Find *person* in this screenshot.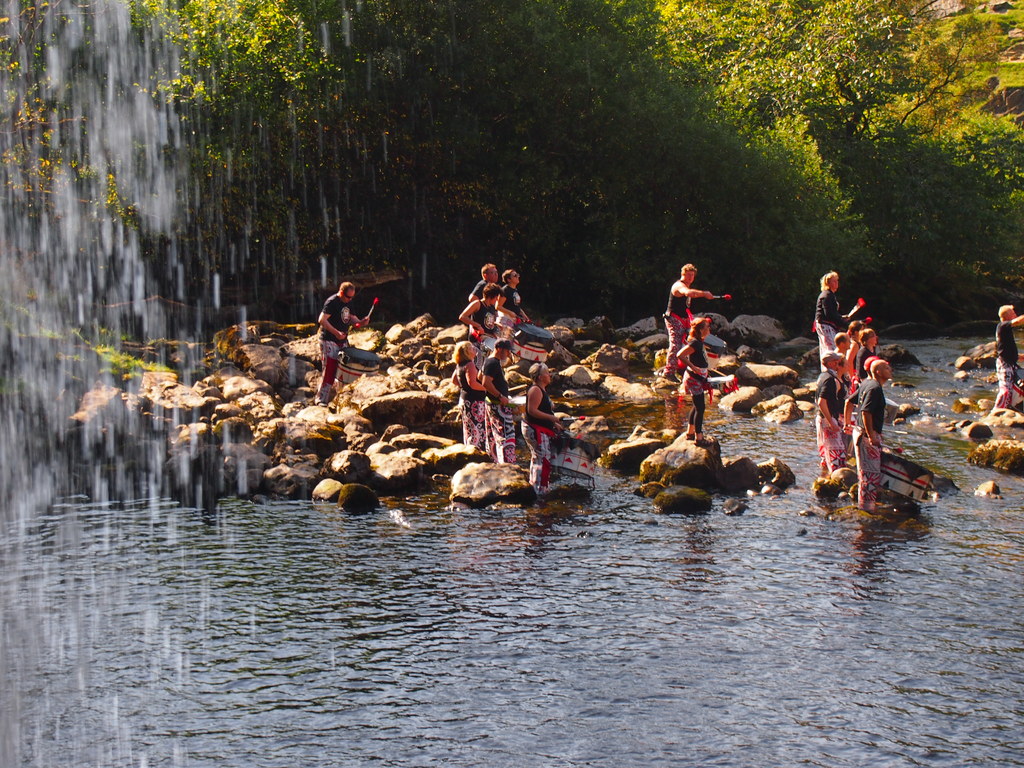
The bounding box for *person* is (492, 268, 540, 332).
